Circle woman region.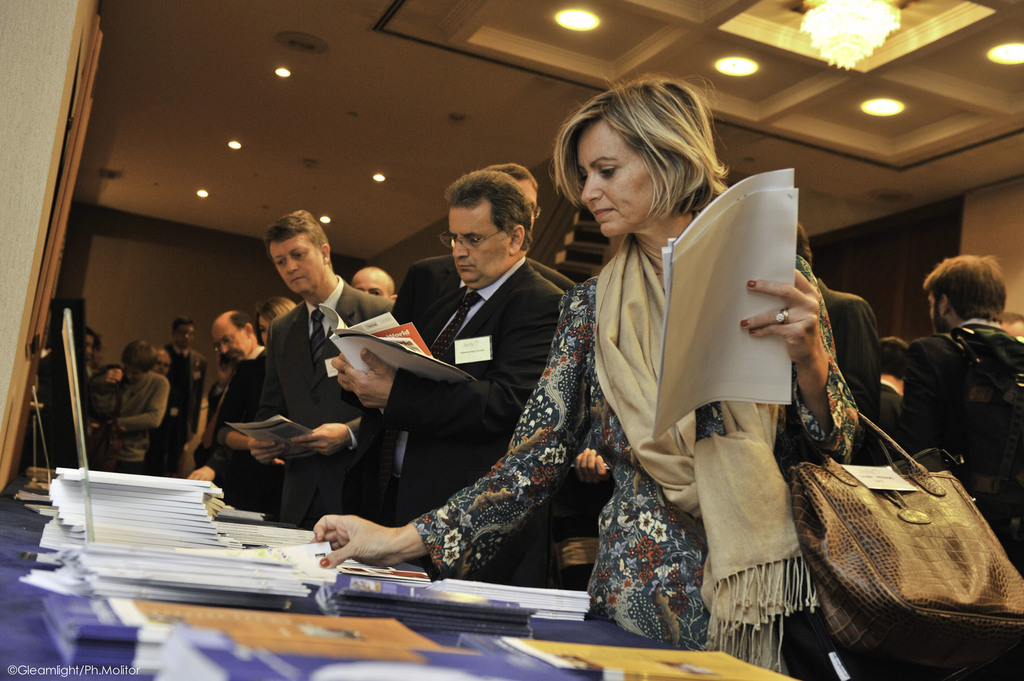
Region: {"x1": 310, "y1": 72, "x2": 859, "y2": 680}.
